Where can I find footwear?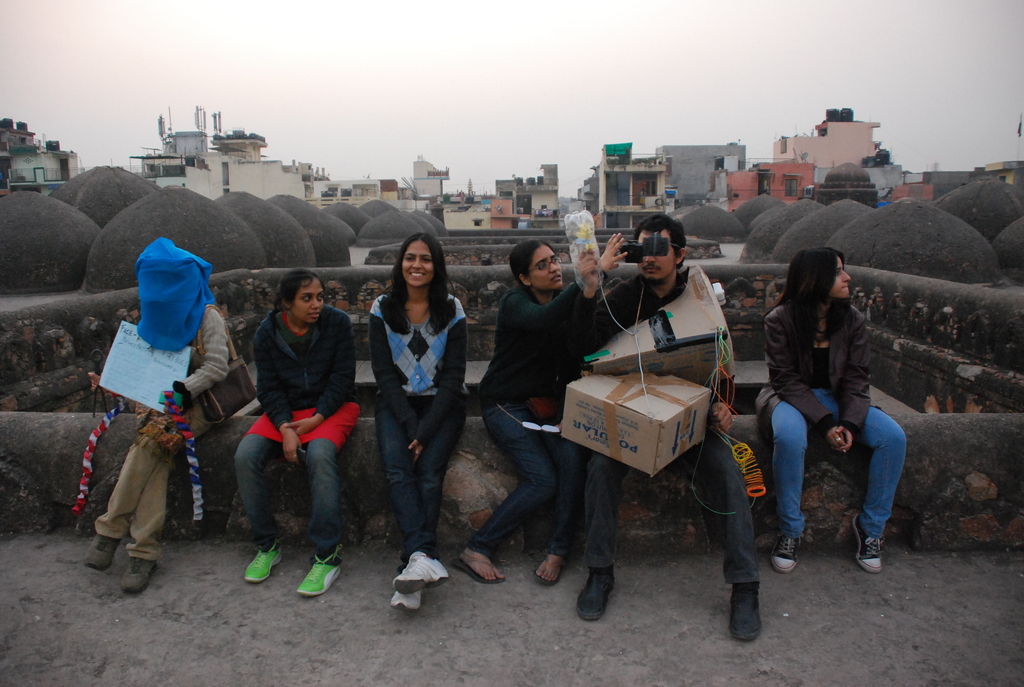
You can find it at BBox(81, 528, 122, 571).
